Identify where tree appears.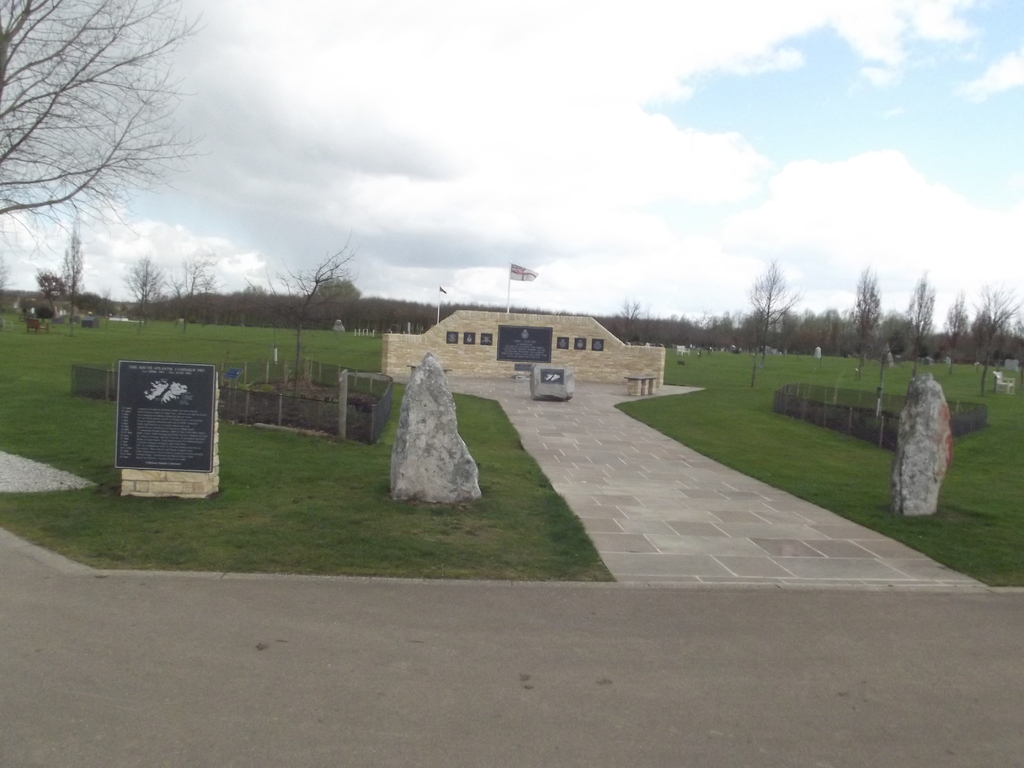
Appears at 131/254/154/307.
